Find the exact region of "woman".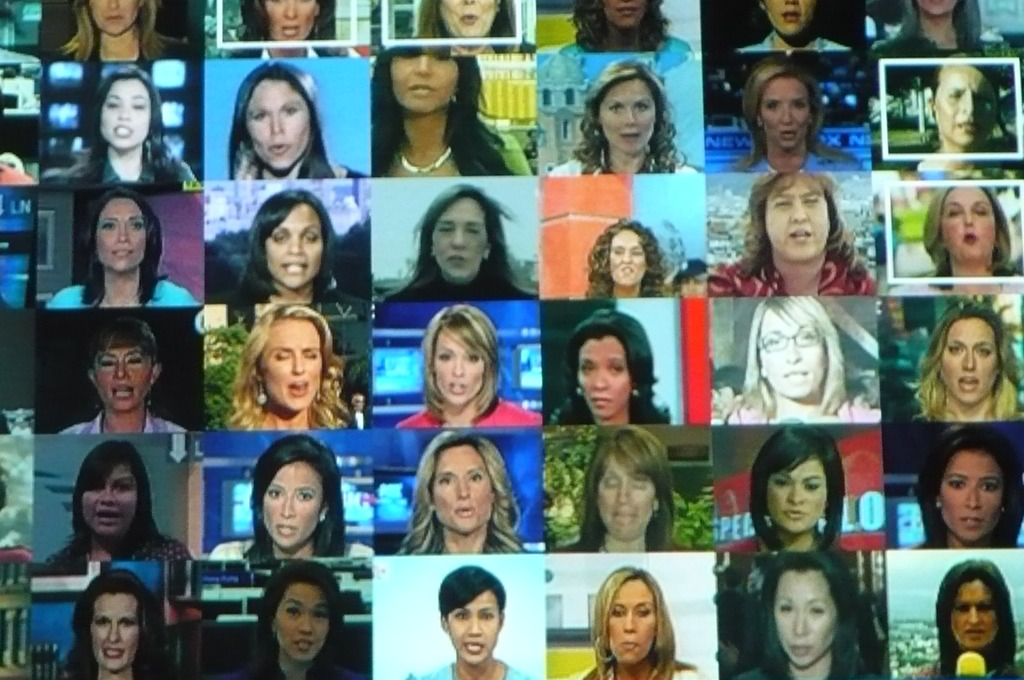
Exact region: select_region(699, 163, 877, 298).
